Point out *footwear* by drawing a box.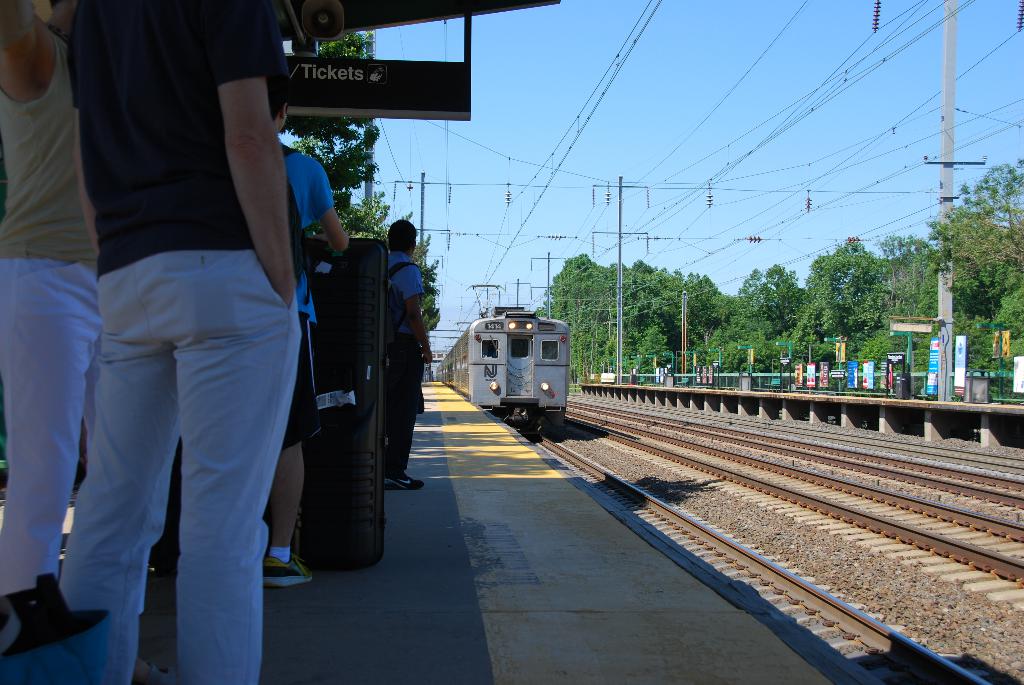
pyautogui.locateOnScreen(383, 469, 424, 490).
